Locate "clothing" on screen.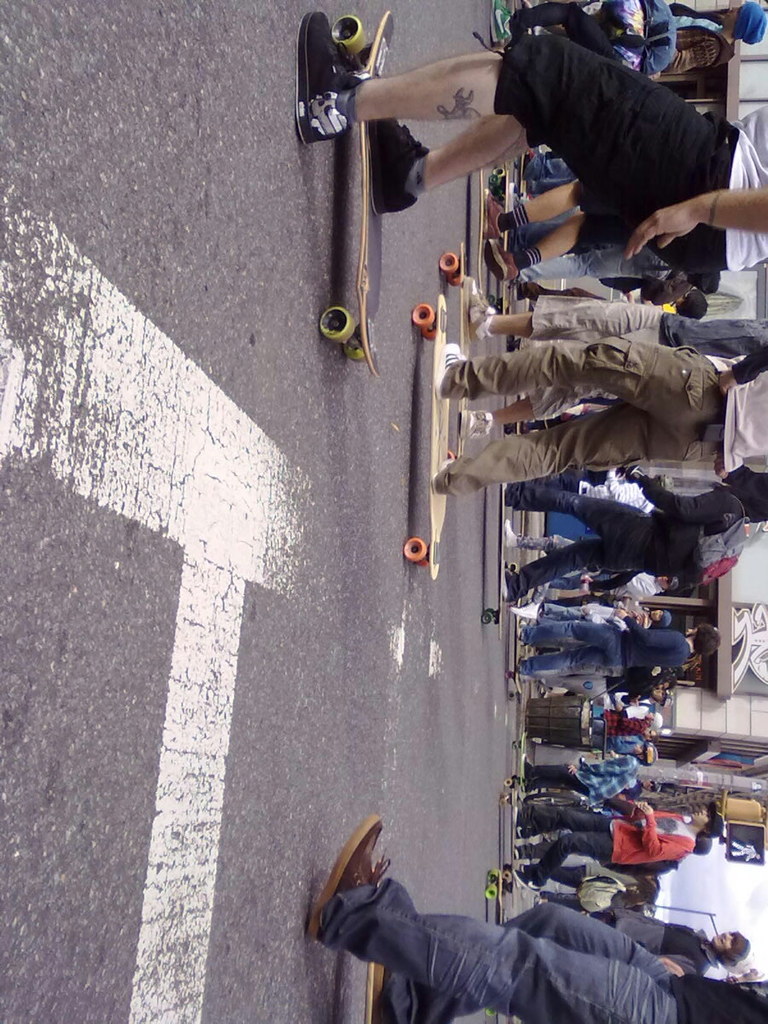
On screen at (601,909,721,960).
